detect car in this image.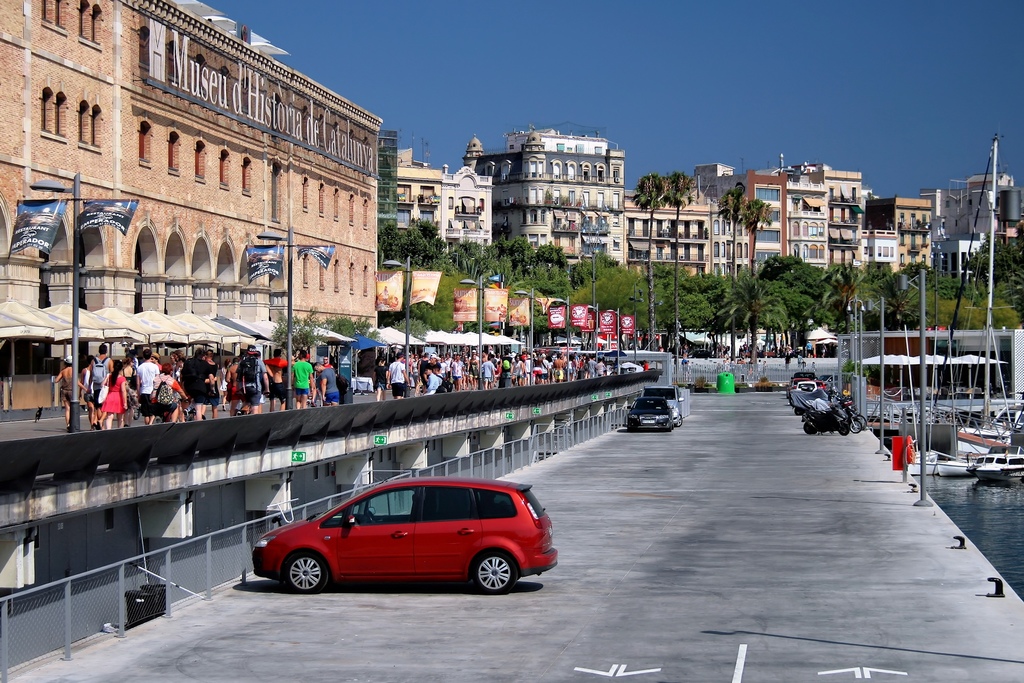
Detection: left=817, top=379, right=826, bottom=391.
